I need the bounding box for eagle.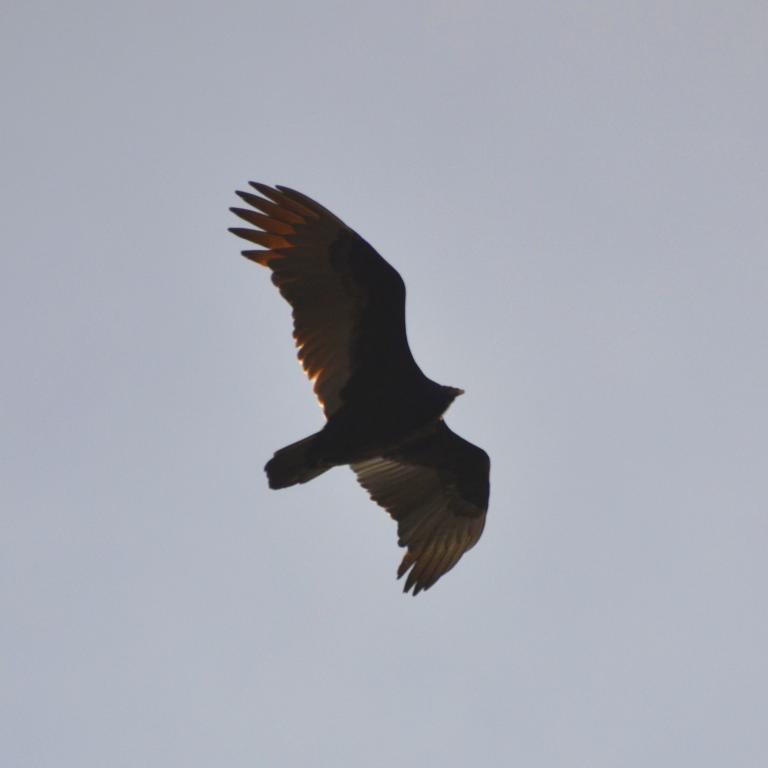
Here it is: {"left": 225, "top": 174, "right": 490, "bottom": 597}.
